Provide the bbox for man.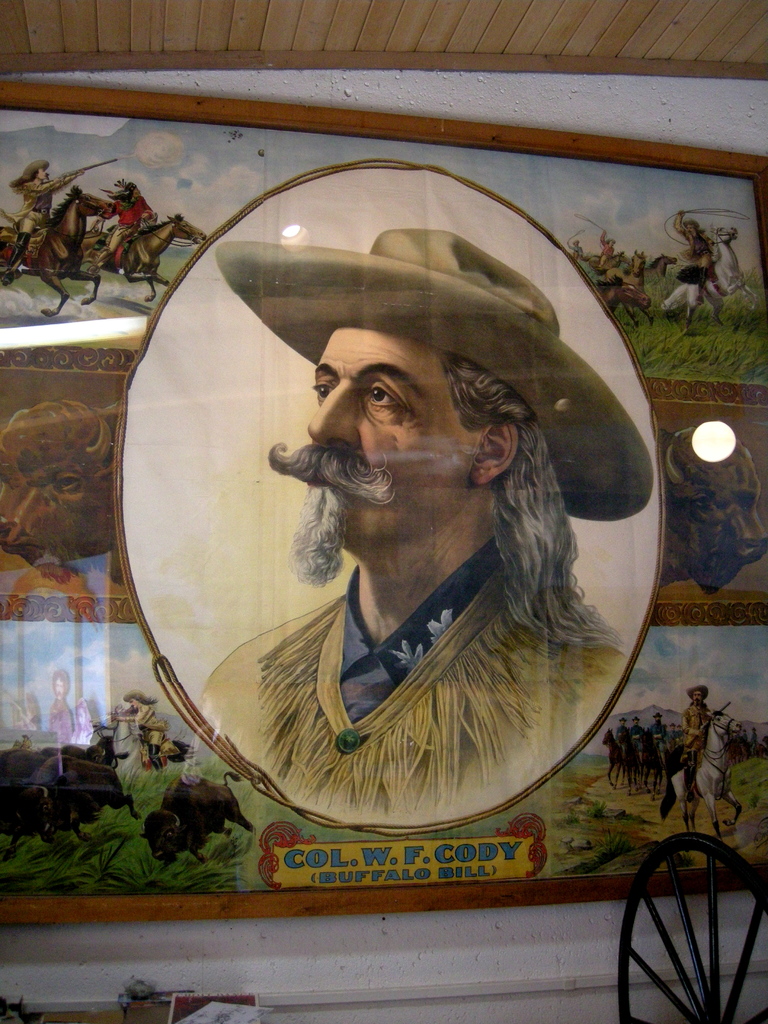
pyautogui.locateOnScreen(90, 179, 155, 273).
